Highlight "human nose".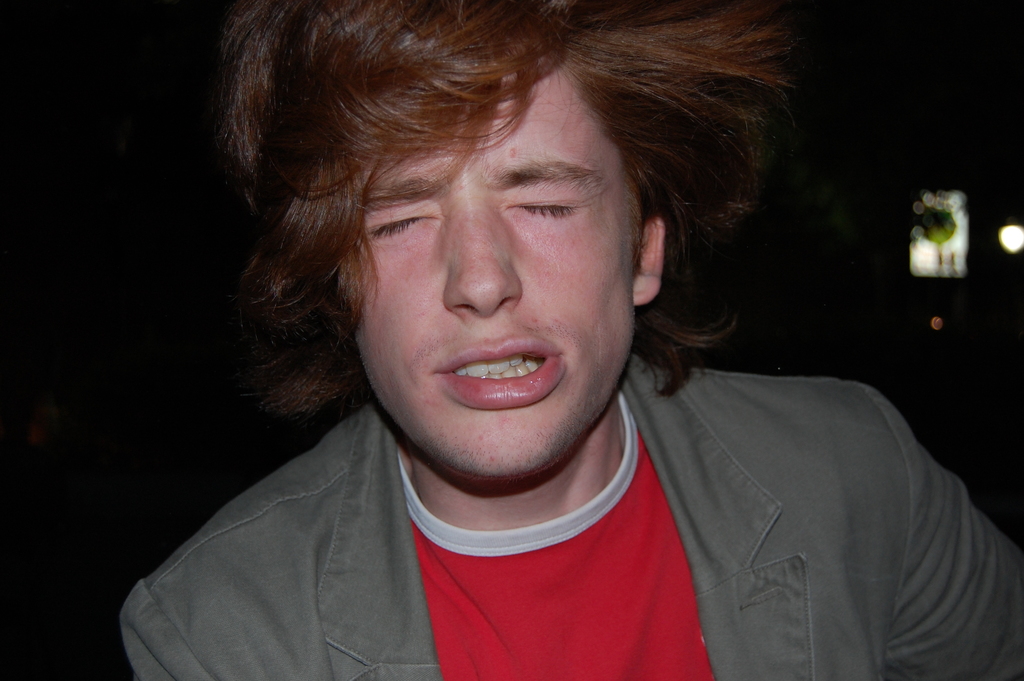
Highlighted region: Rect(448, 203, 524, 320).
